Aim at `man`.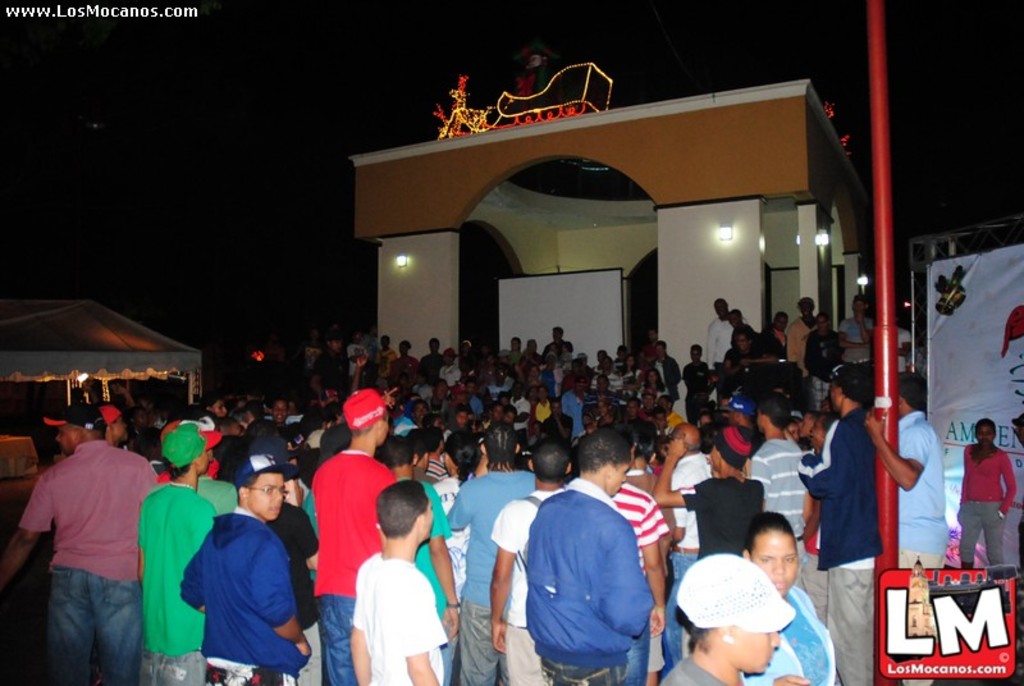
Aimed at box(860, 371, 947, 685).
